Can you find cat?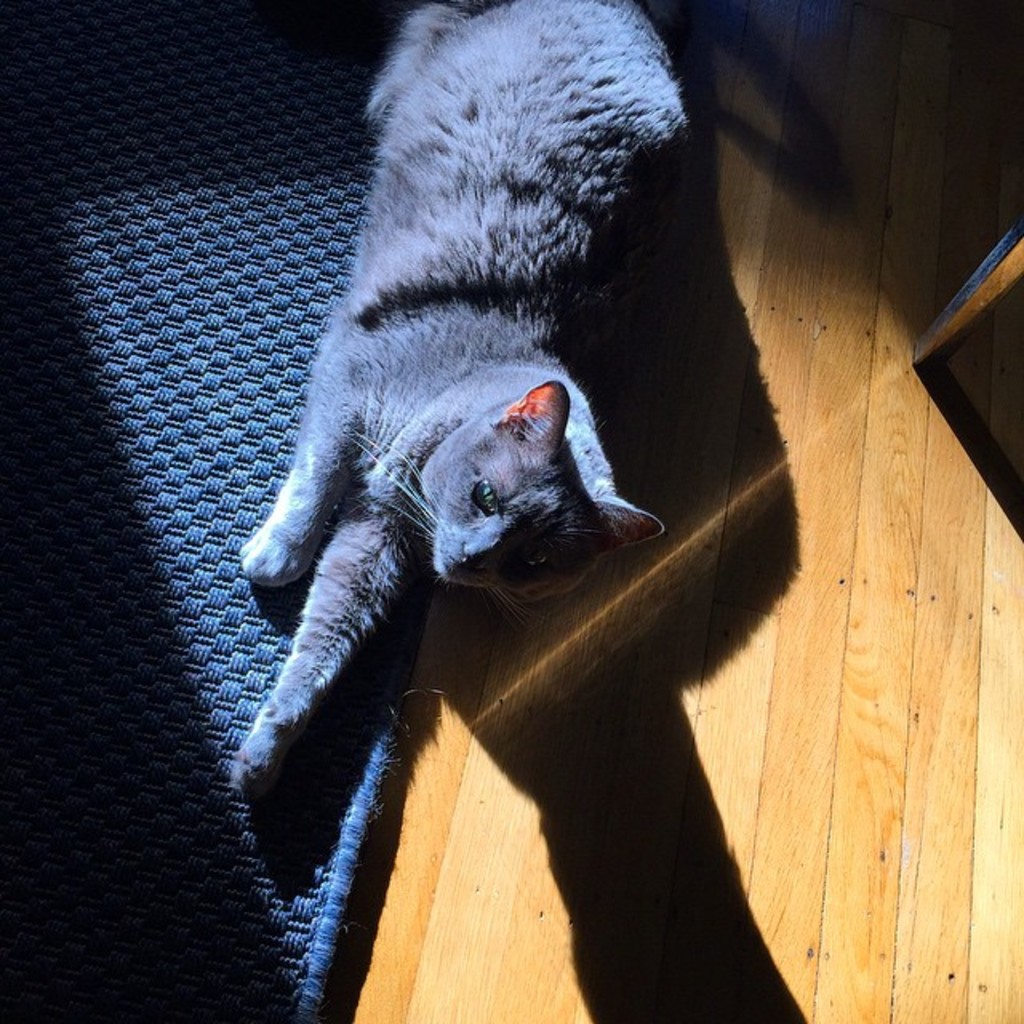
Yes, bounding box: detection(222, 0, 706, 808).
